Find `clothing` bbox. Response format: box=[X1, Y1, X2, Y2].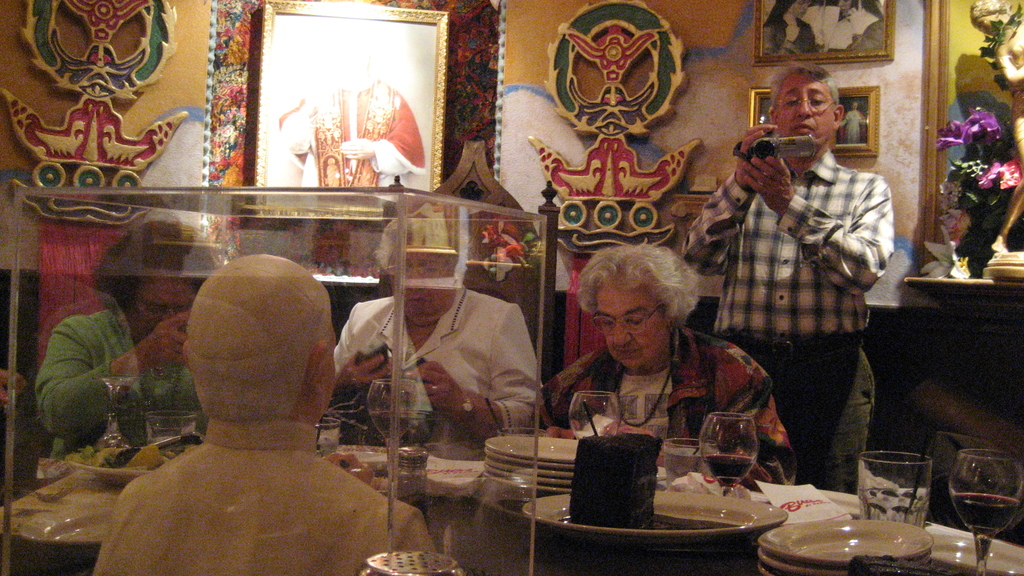
box=[332, 286, 550, 460].
